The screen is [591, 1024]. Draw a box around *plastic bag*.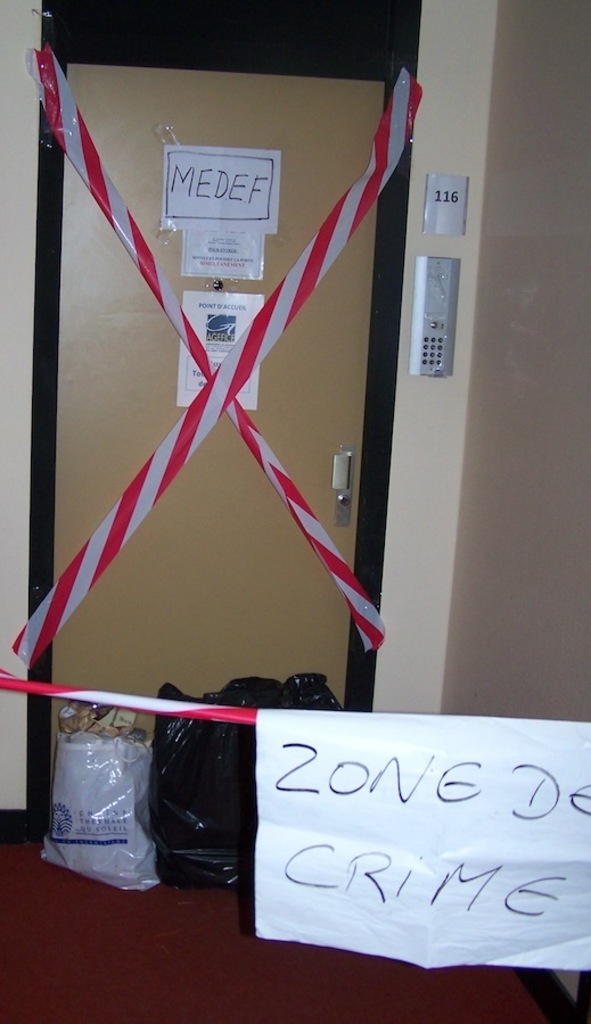
select_region(153, 667, 347, 892).
